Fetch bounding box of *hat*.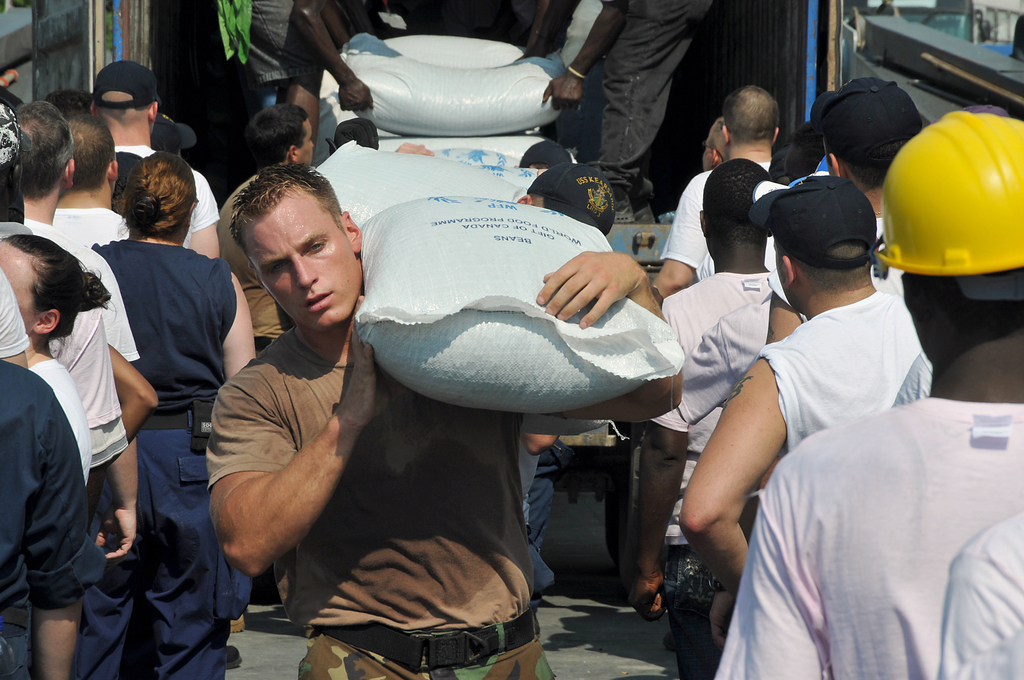
Bbox: [529, 161, 616, 213].
